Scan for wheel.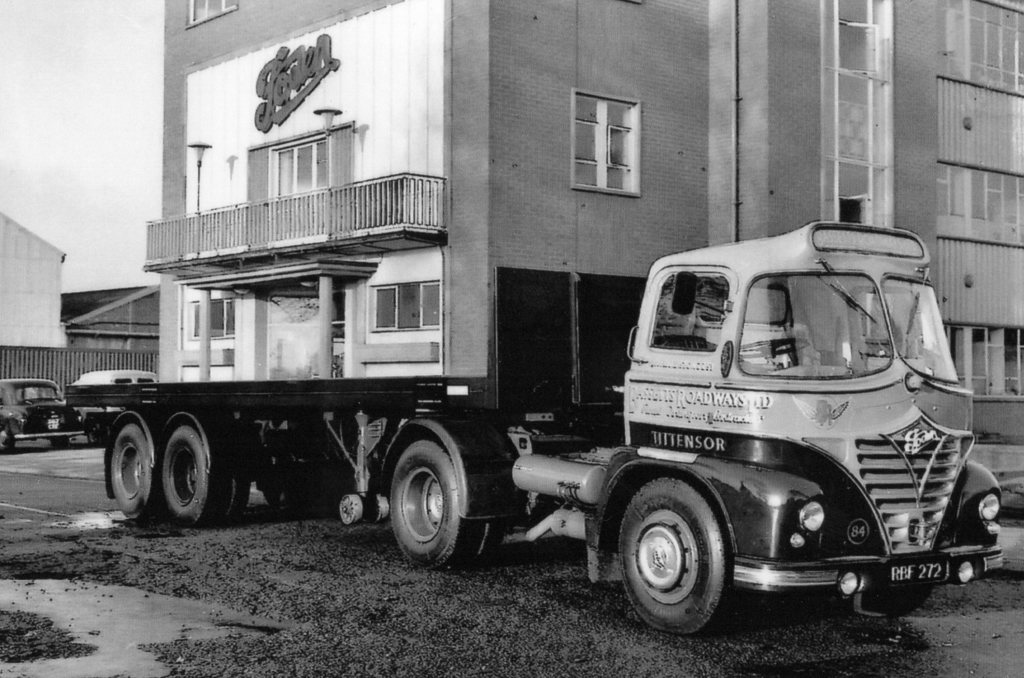
Scan result: {"left": 56, "top": 432, "right": 72, "bottom": 449}.
